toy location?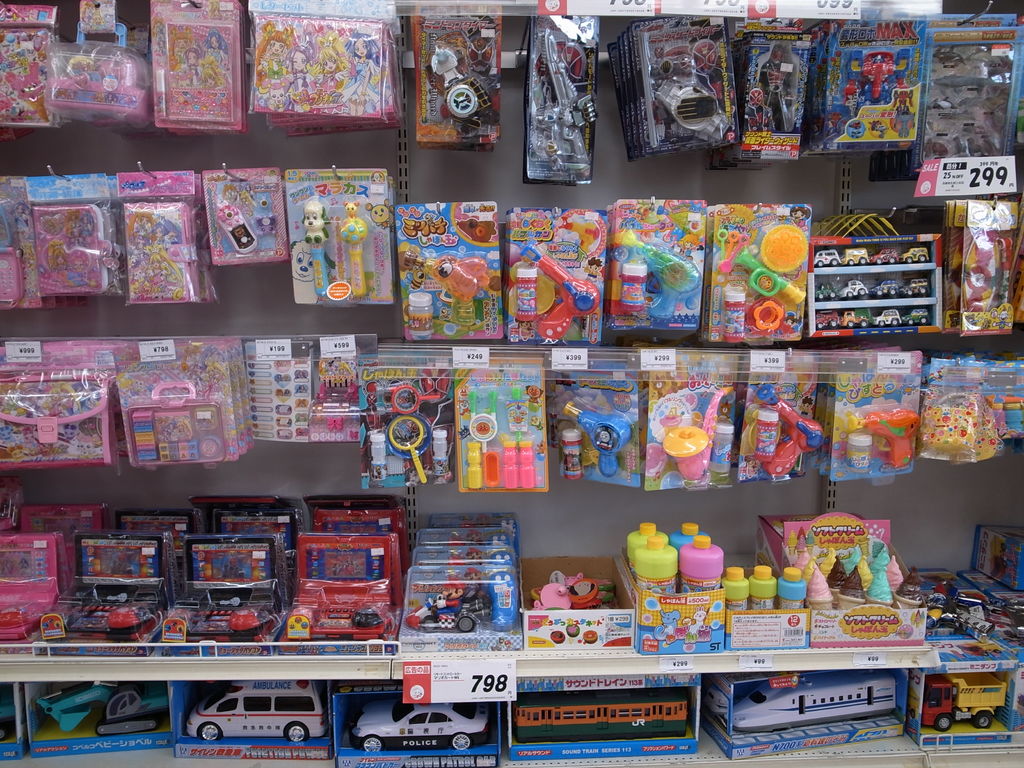
locate(836, 563, 866, 611)
